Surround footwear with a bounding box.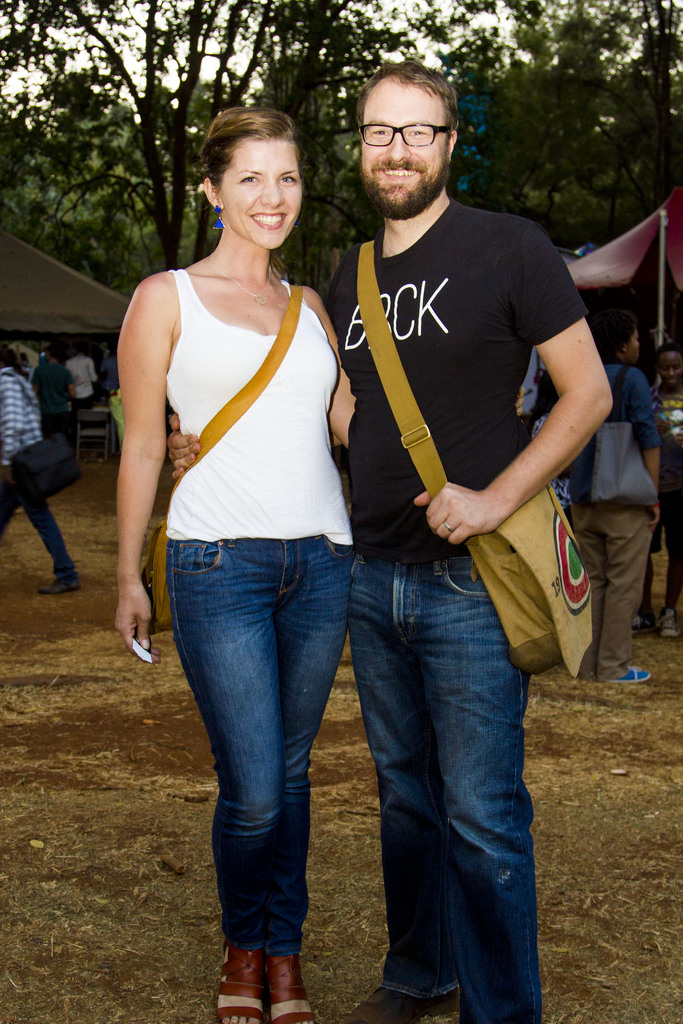
box(38, 562, 79, 592).
